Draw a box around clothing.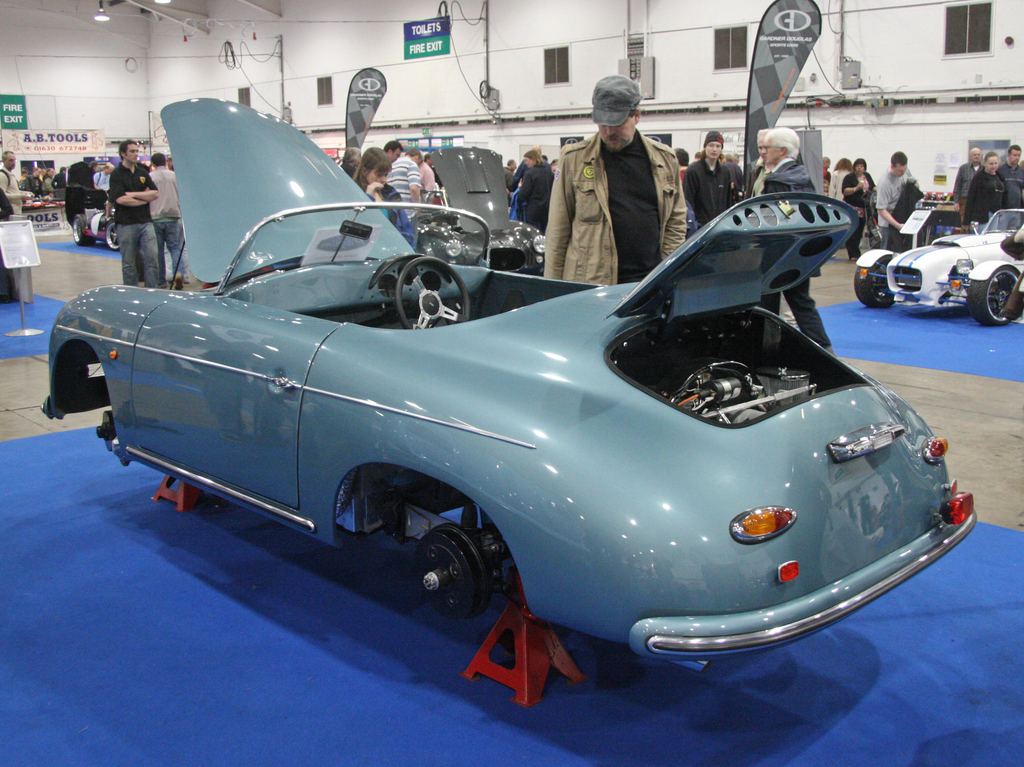
pyautogui.locateOnScreen(543, 134, 684, 289).
